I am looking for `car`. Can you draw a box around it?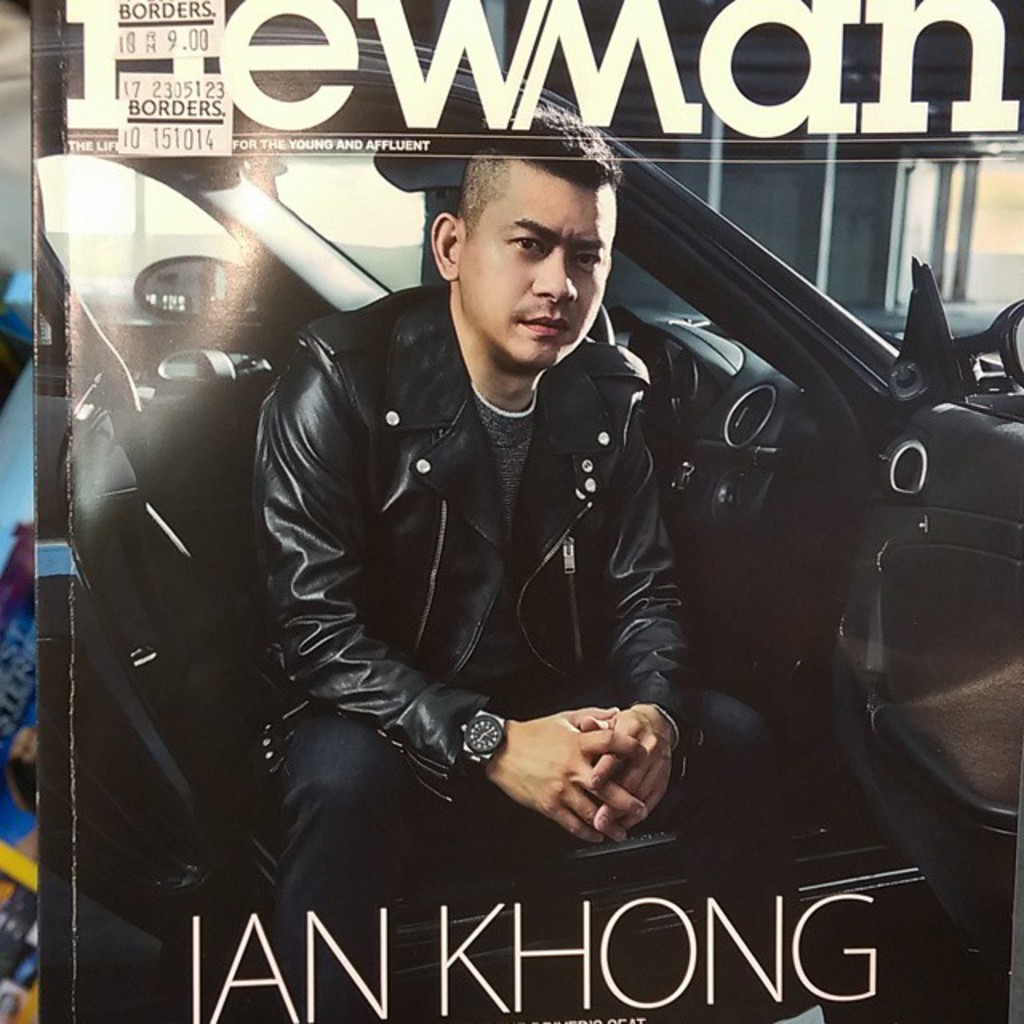
Sure, the bounding box is pyautogui.locateOnScreen(0, 0, 1022, 1022).
